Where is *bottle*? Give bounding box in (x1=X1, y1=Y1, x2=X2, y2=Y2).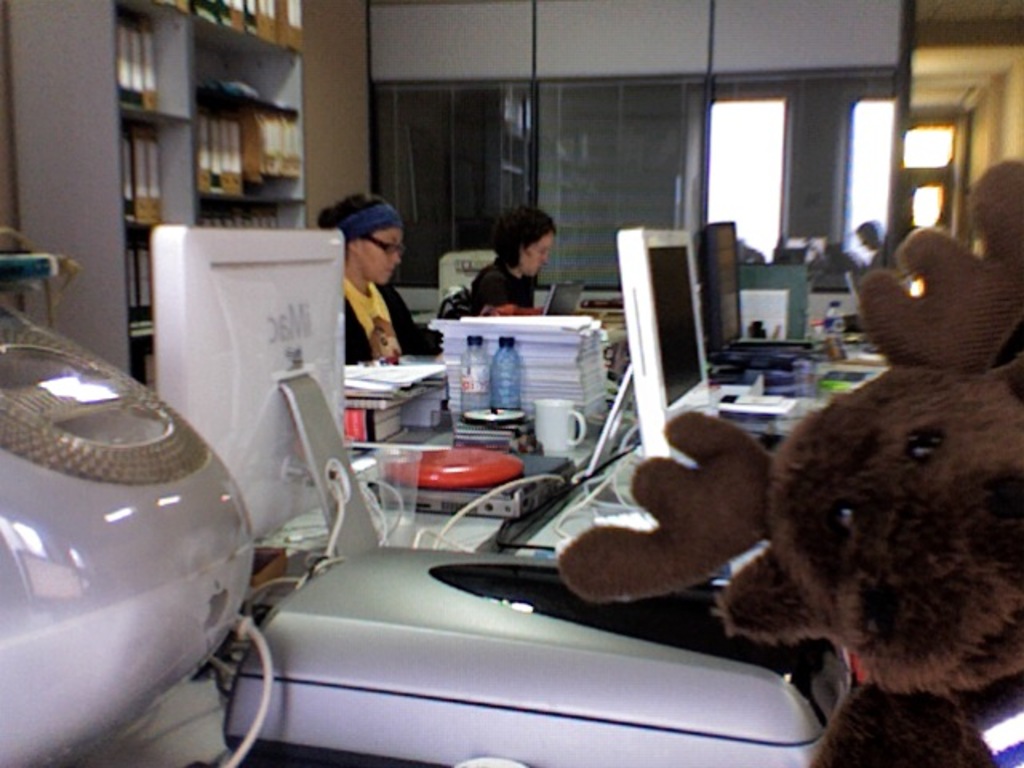
(x1=821, y1=299, x2=843, y2=347).
